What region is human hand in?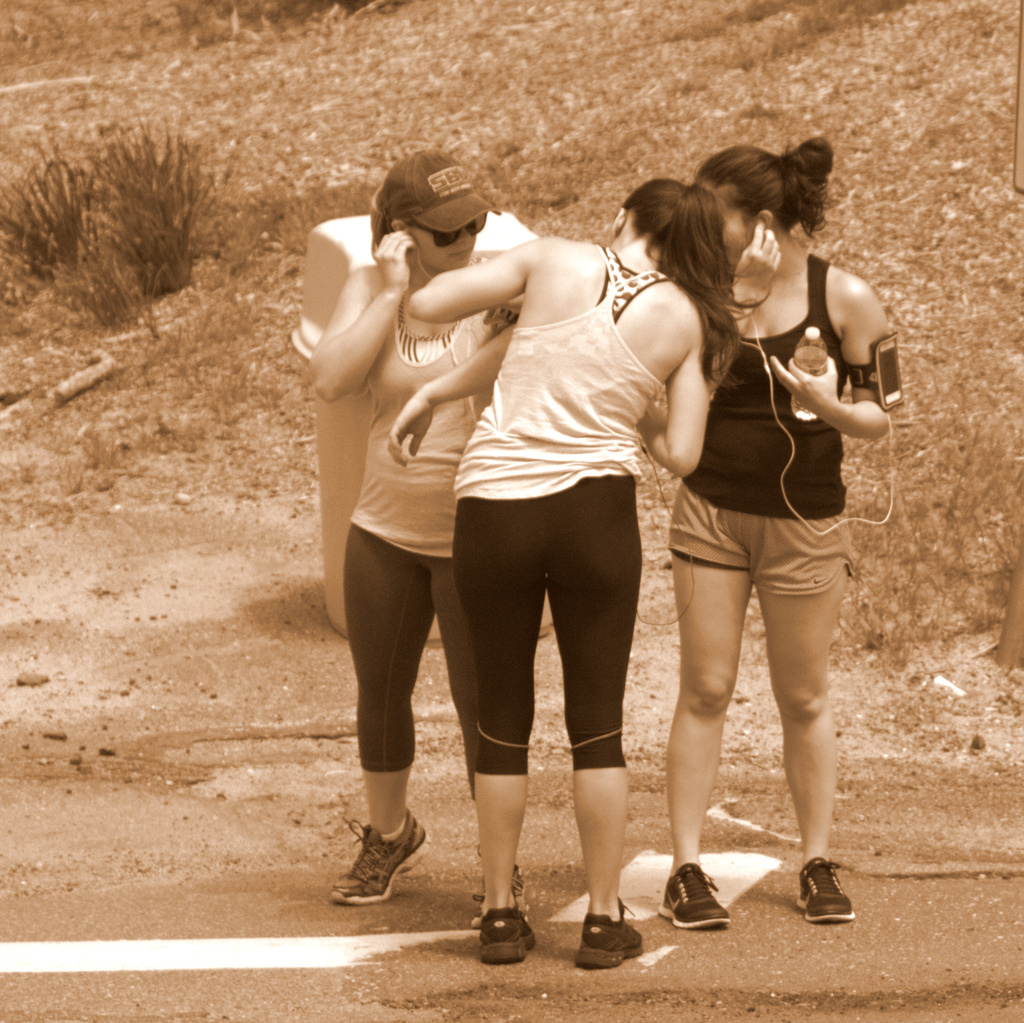
bbox(731, 218, 782, 309).
